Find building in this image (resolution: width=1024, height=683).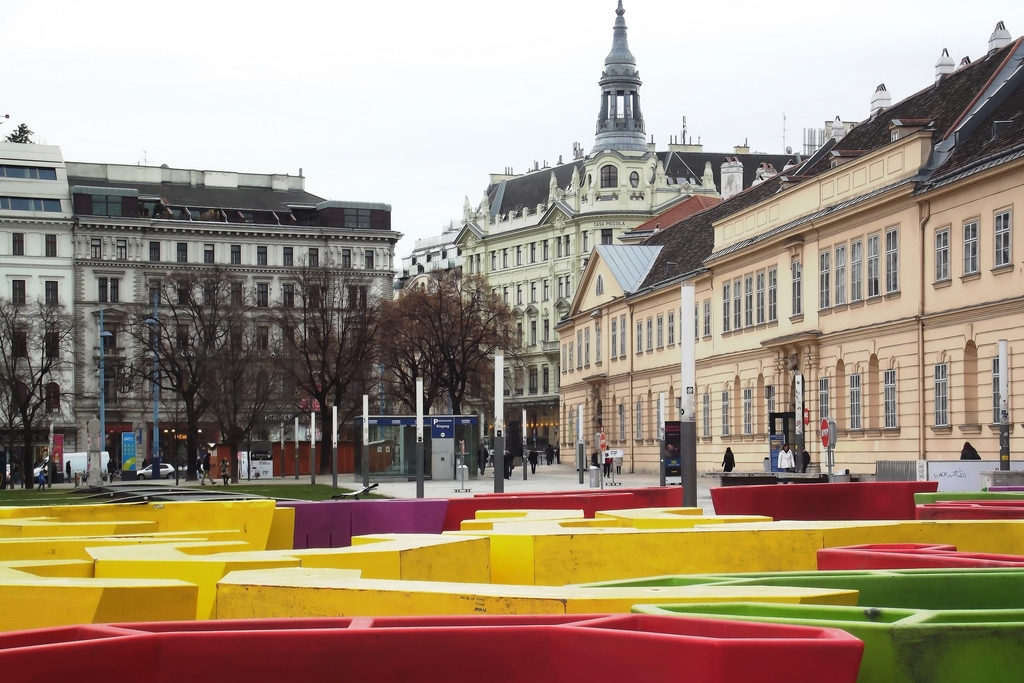
BBox(0, 140, 75, 478).
